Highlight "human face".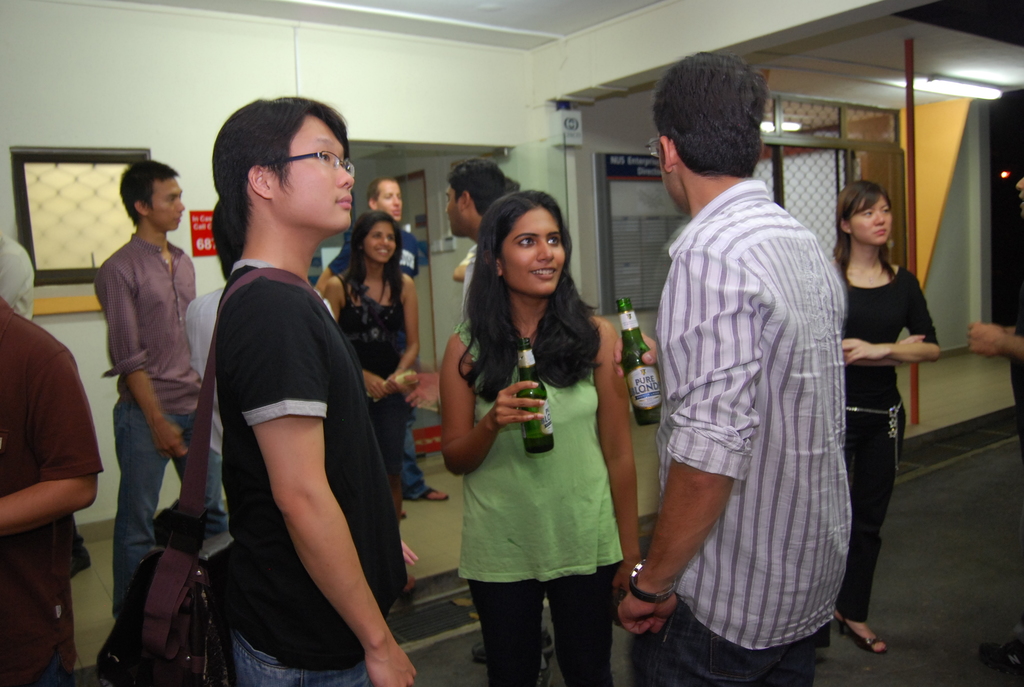
Highlighted region: (x1=847, y1=192, x2=893, y2=244).
